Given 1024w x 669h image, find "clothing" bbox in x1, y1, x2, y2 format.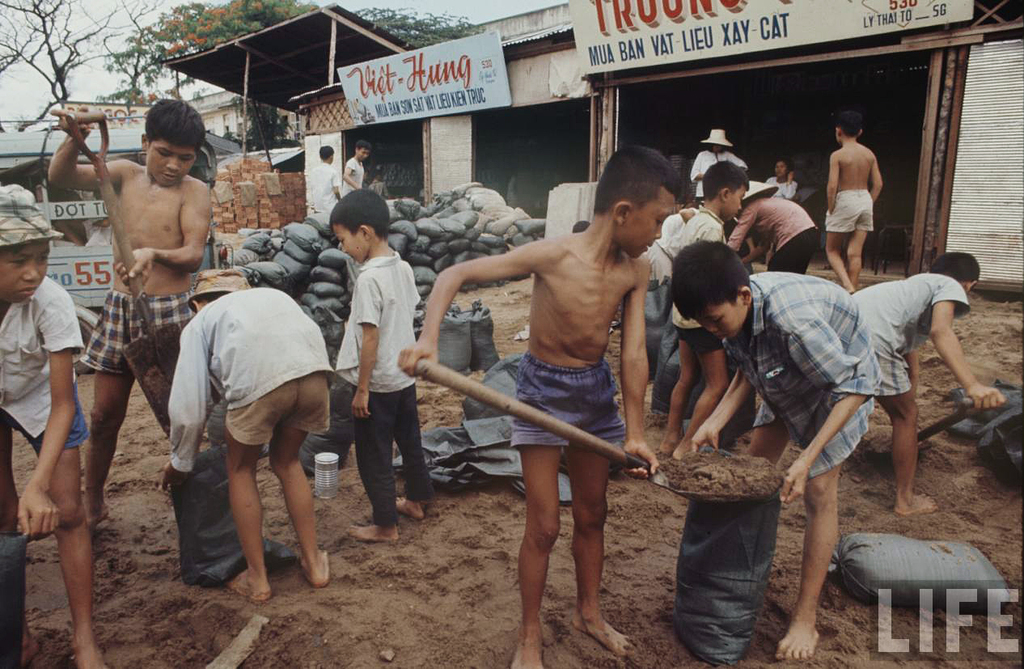
728, 198, 820, 274.
